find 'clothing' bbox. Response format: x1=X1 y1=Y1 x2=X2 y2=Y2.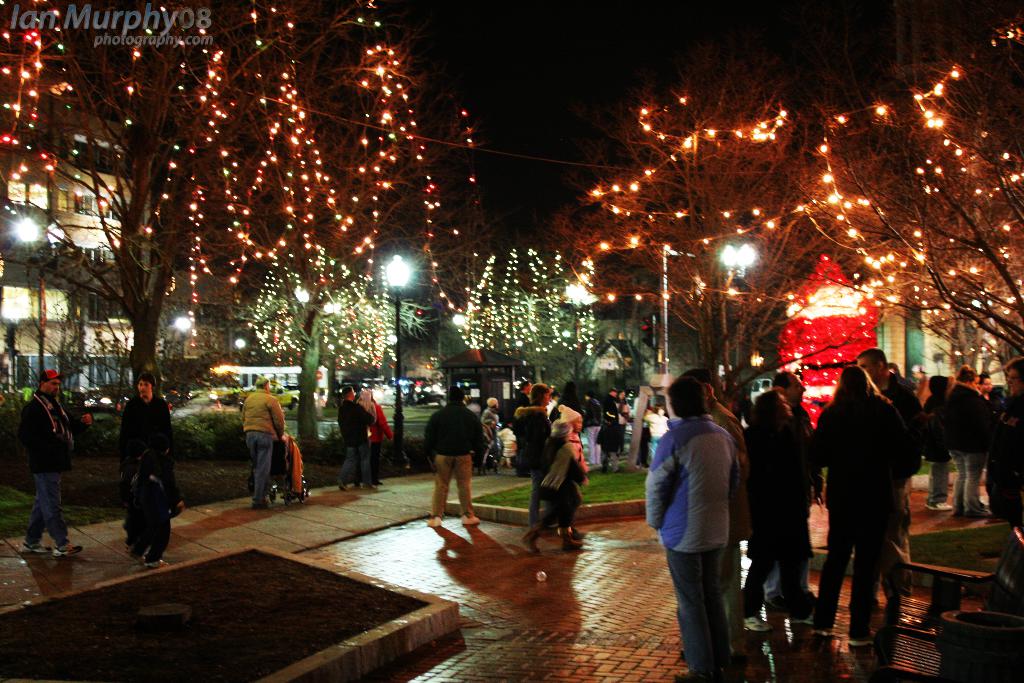
x1=367 y1=396 x2=392 y2=472.
